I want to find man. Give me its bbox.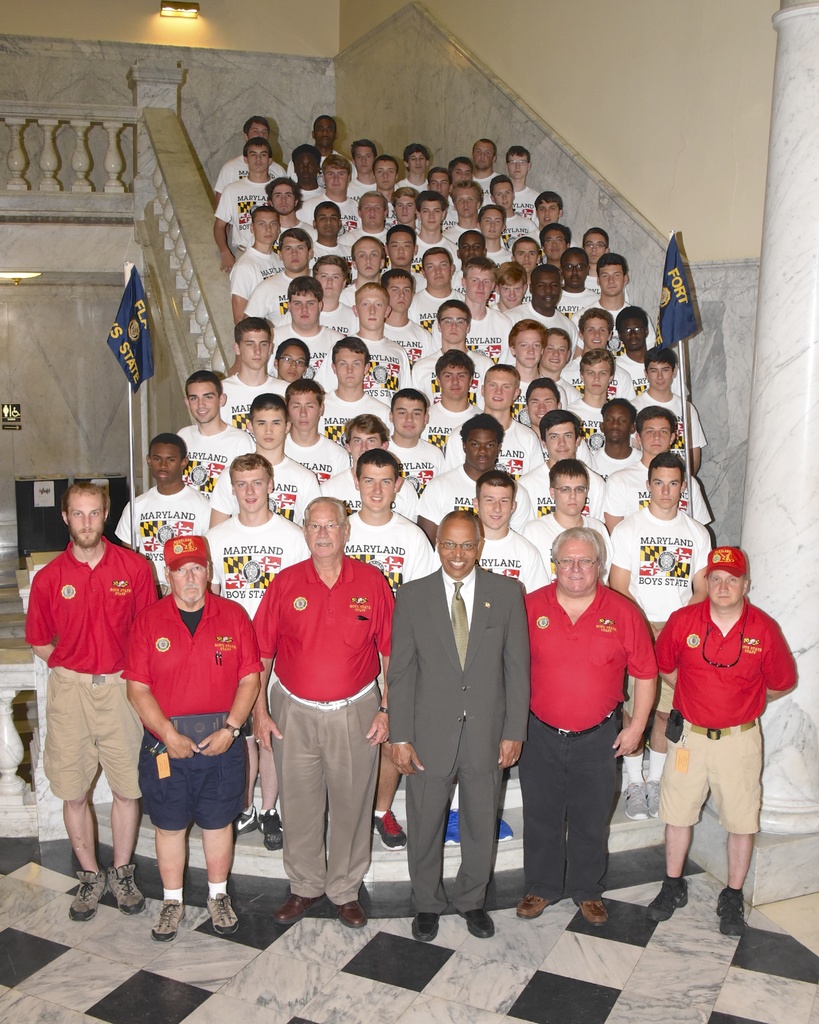
x1=208, y1=137, x2=279, y2=274.
